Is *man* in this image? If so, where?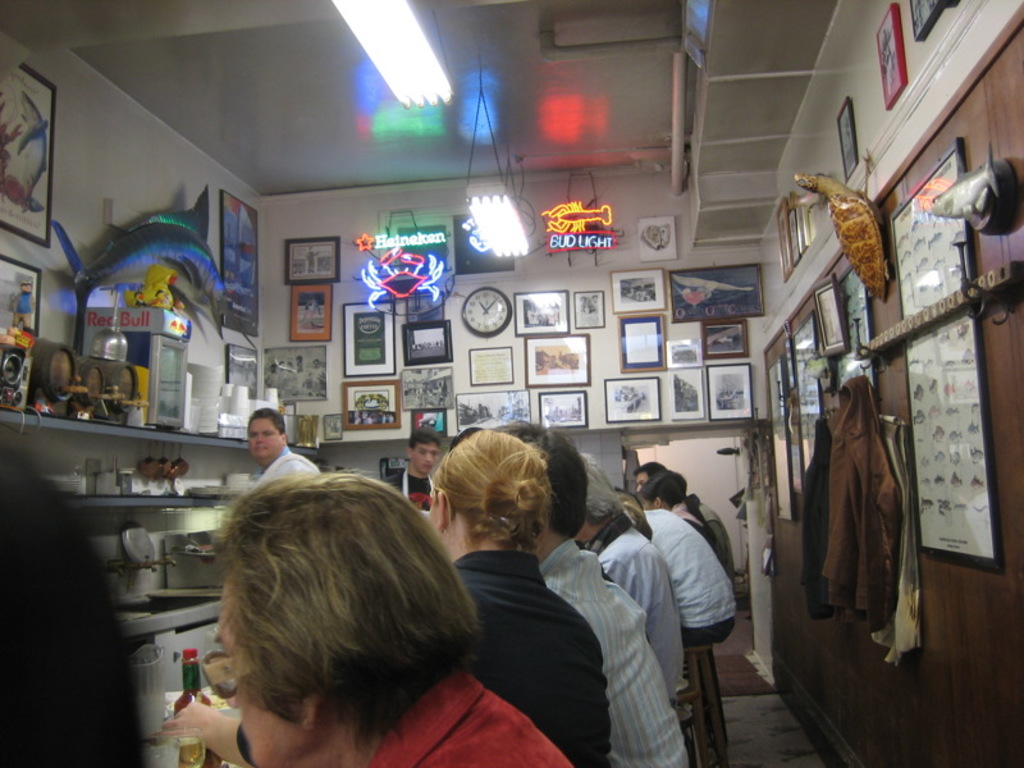
Yes, at crop(448, 420, 691, 767).
